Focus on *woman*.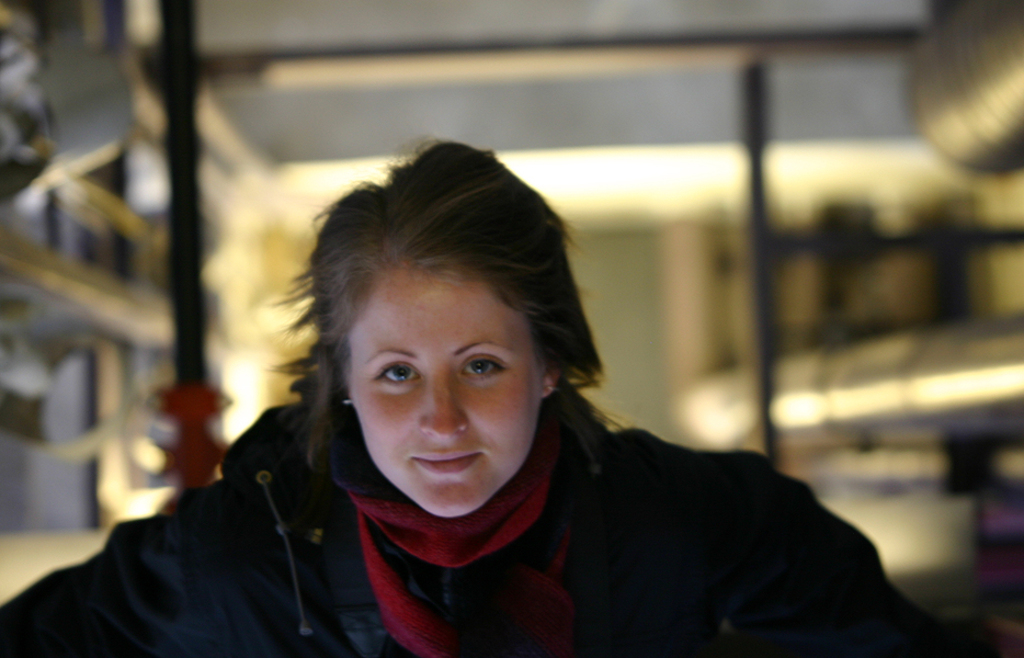
Focused at locate(3, 140, 1023, 657).
